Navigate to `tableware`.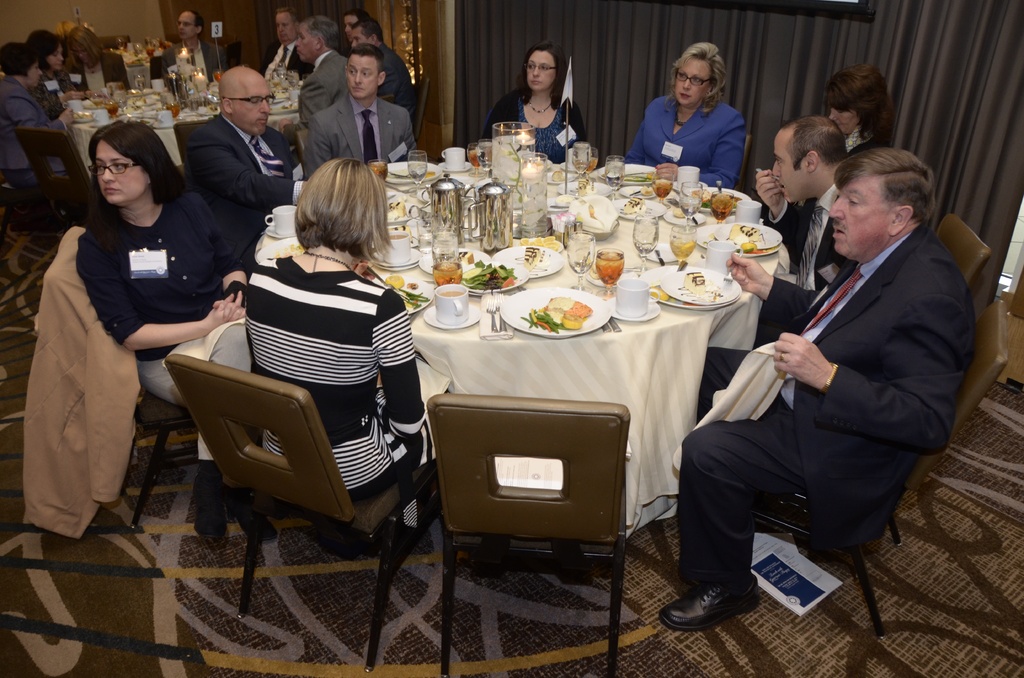
Navigation target: <region>669, 224, 698, 266</region>.
